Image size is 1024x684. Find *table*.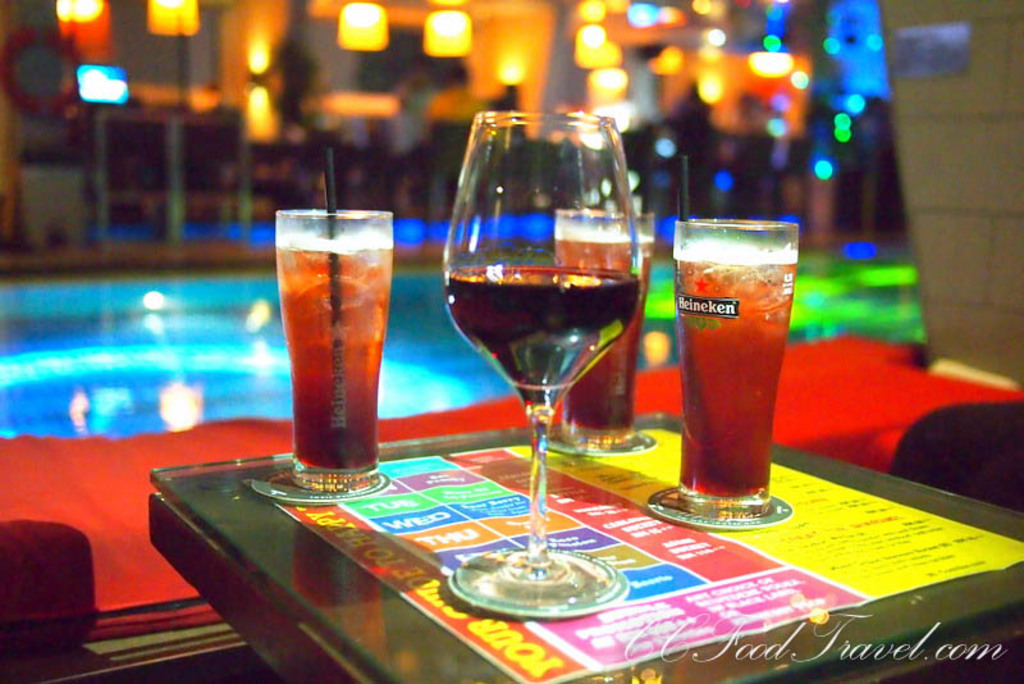
[x1=215, y1=429, x2=1023, y2=676].
